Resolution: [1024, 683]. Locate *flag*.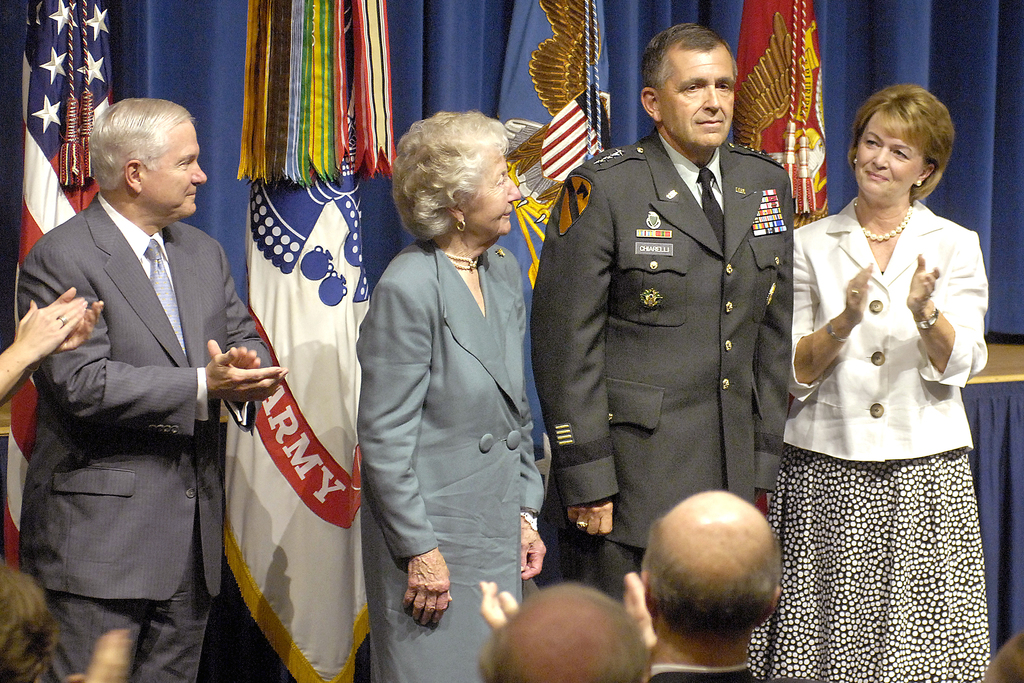
527/86/606/181.
